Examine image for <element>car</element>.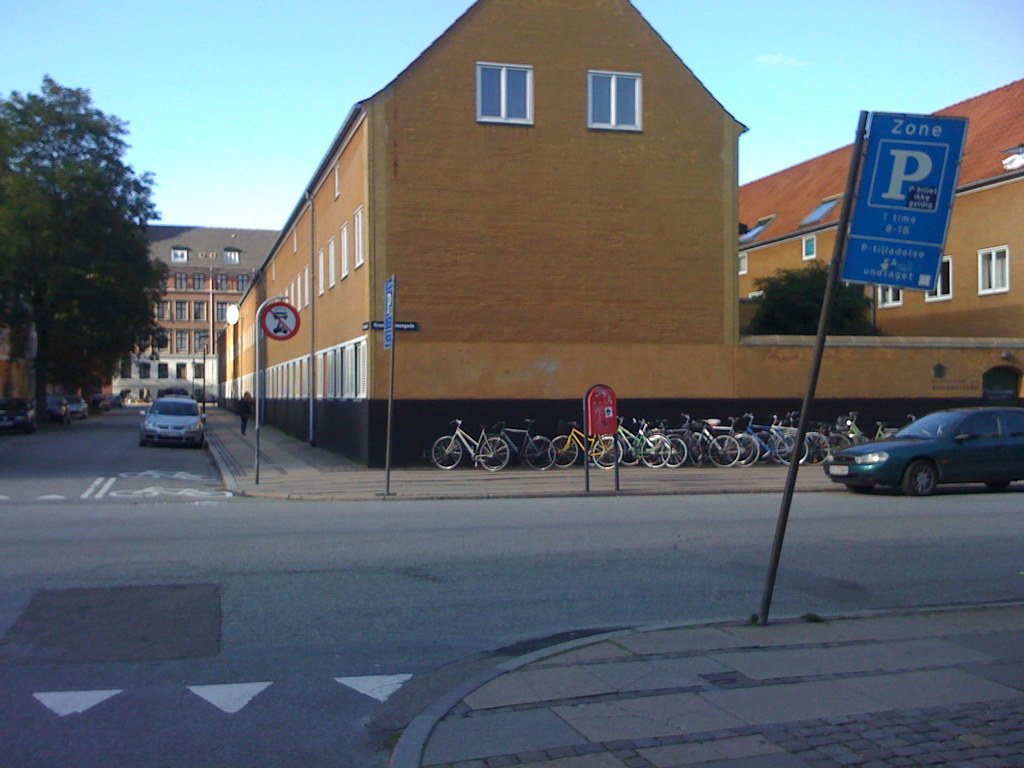
Examination result: 143, 397, 207, 445.
